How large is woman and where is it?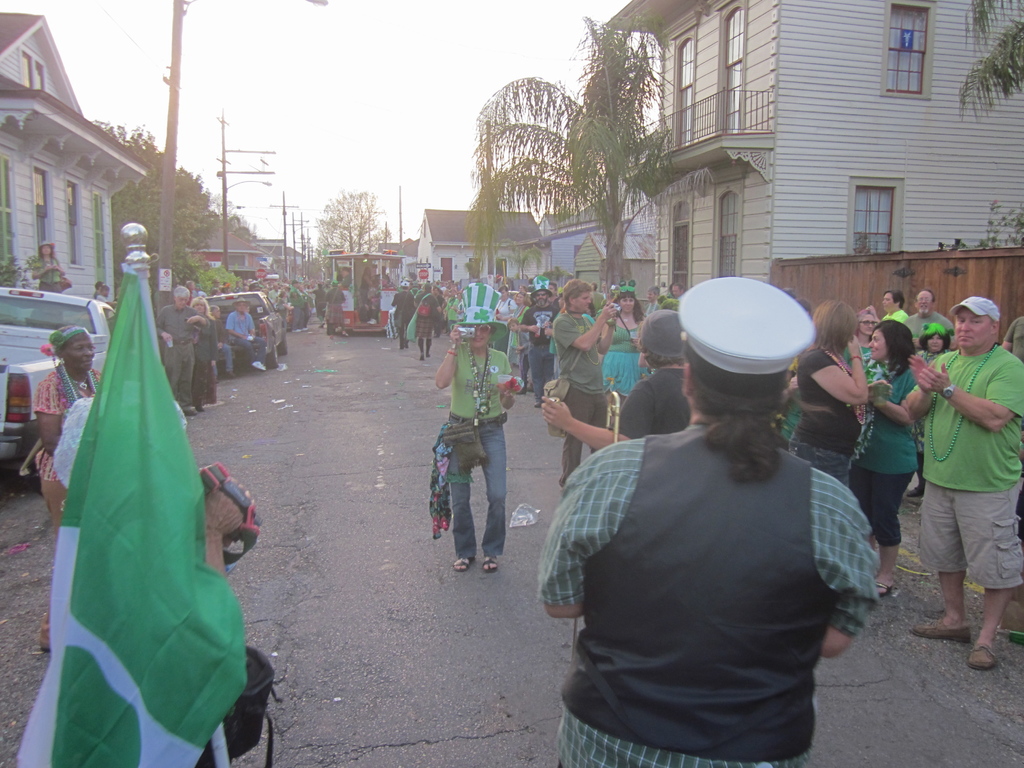
Bounding box: BBox(358, 268, 372, 300).
